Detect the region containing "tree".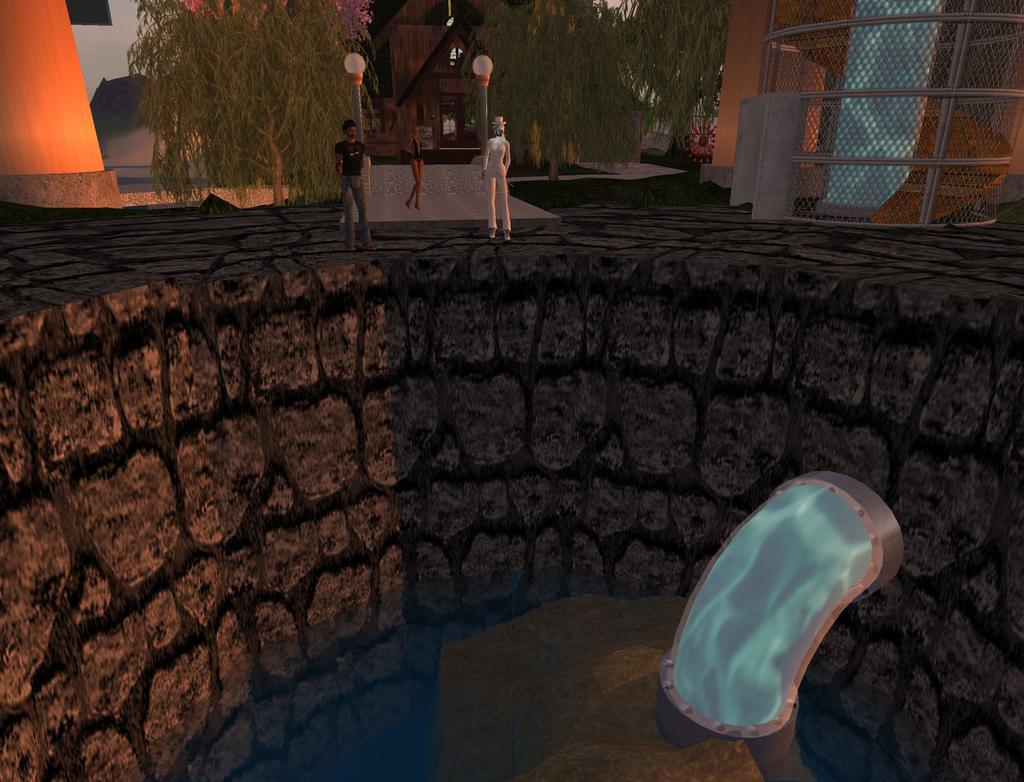
620:0:730:150.
